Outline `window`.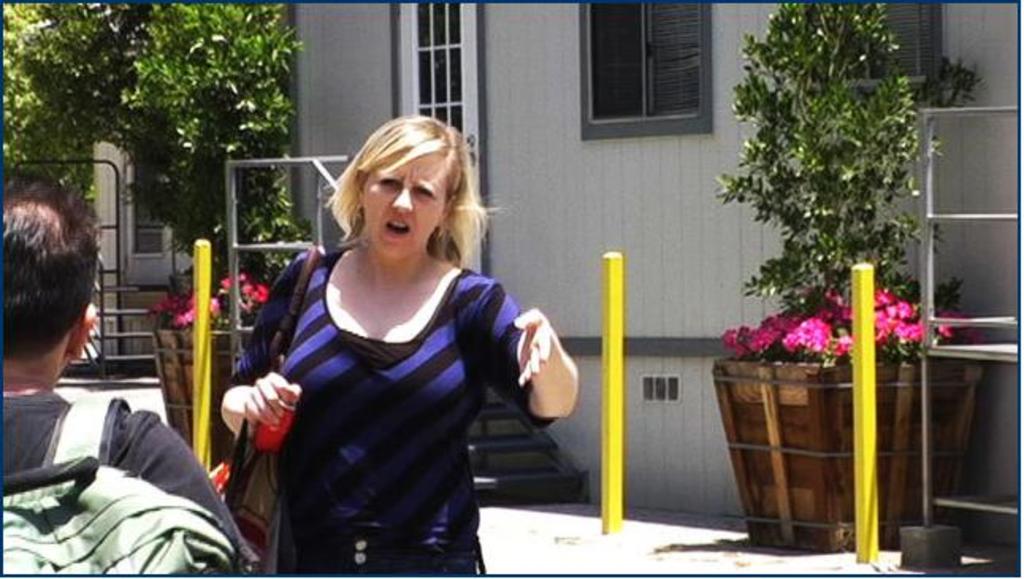
Outline: bbox=[802, 0, 946, 97].
